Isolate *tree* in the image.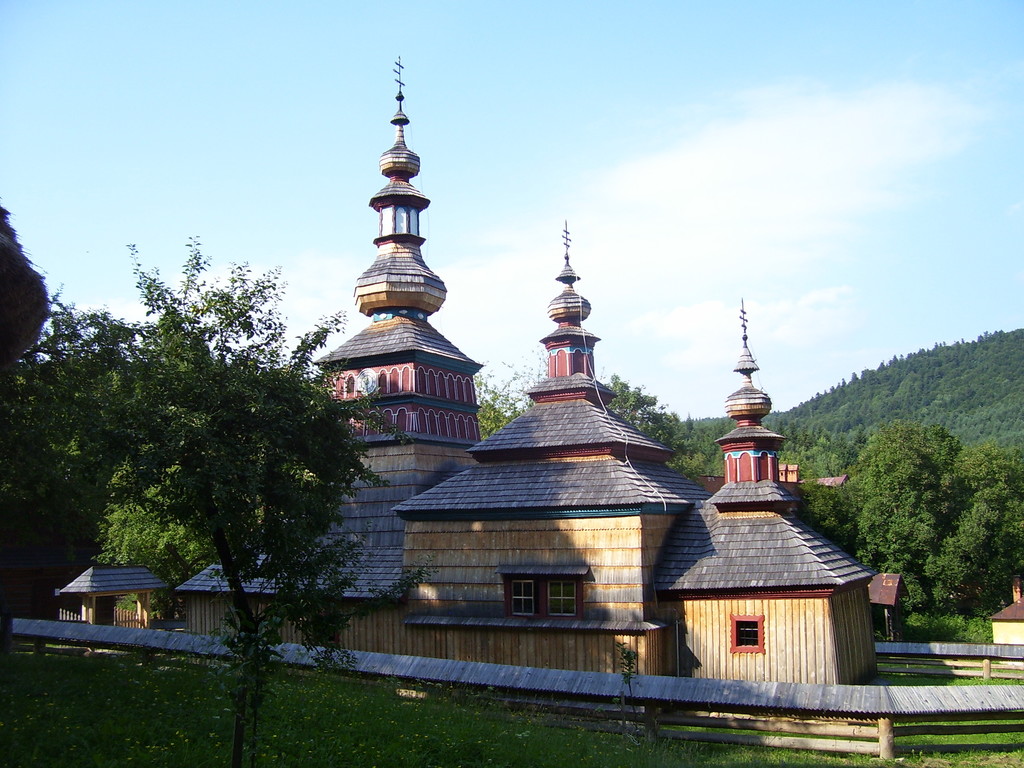
Isolated region: detection(477, 353, 543, 436).
